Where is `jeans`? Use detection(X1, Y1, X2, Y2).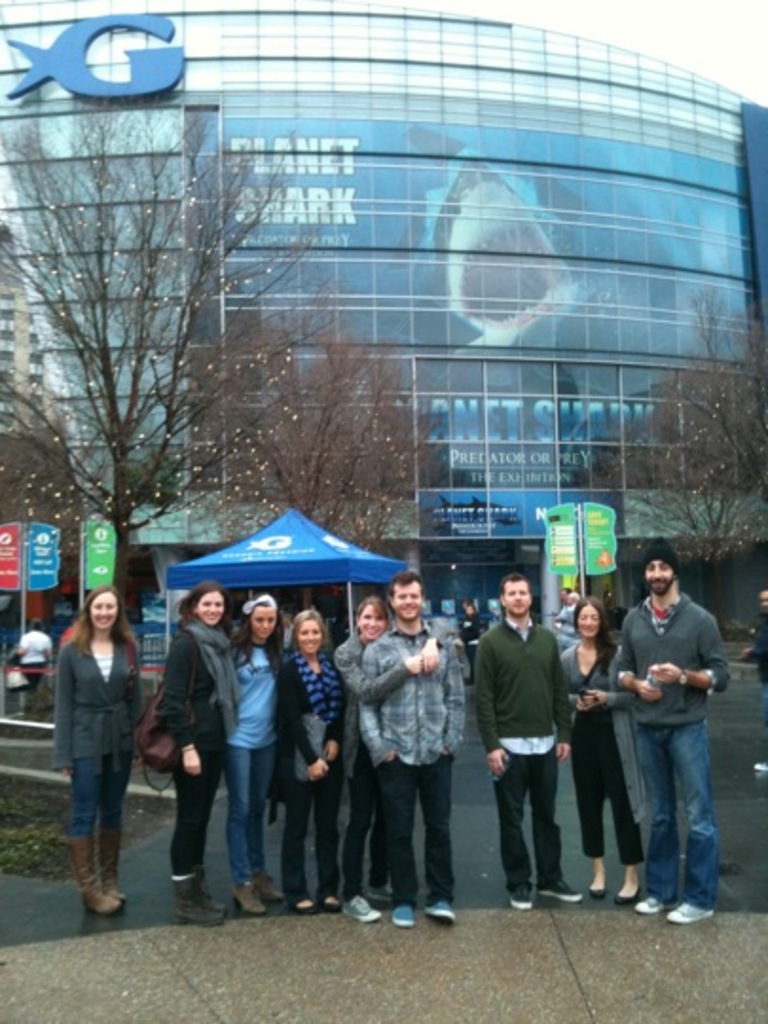
detection(68, 751, 131, 827).
